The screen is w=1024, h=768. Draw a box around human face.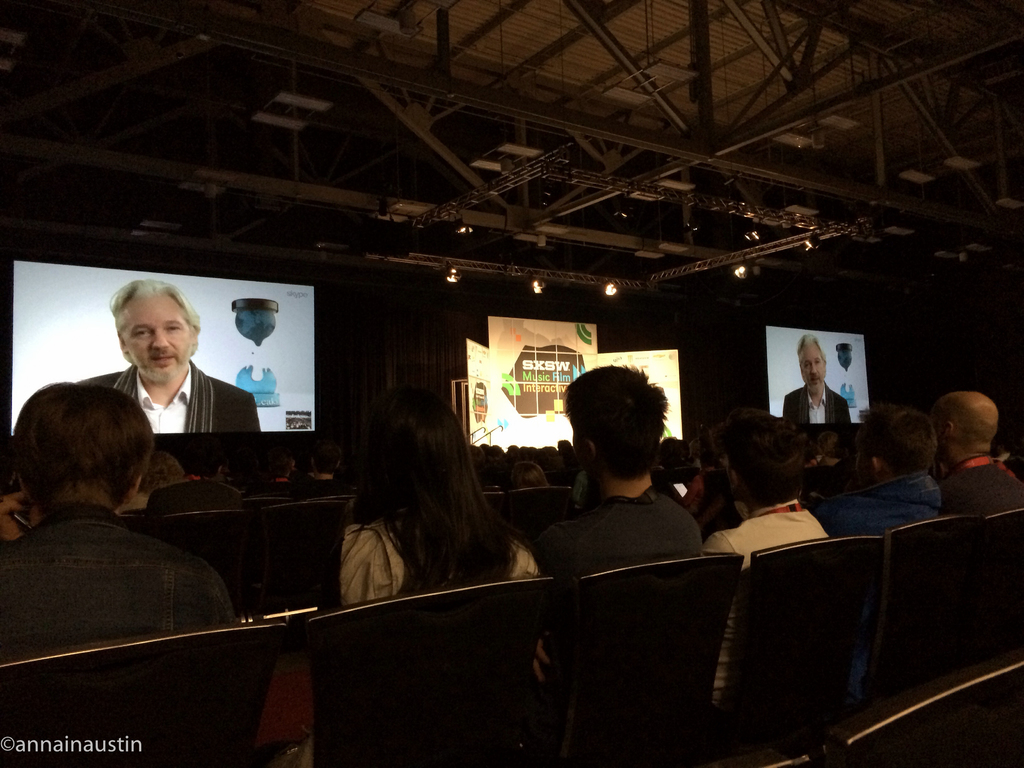
crop(118, 294, 196, 383).
